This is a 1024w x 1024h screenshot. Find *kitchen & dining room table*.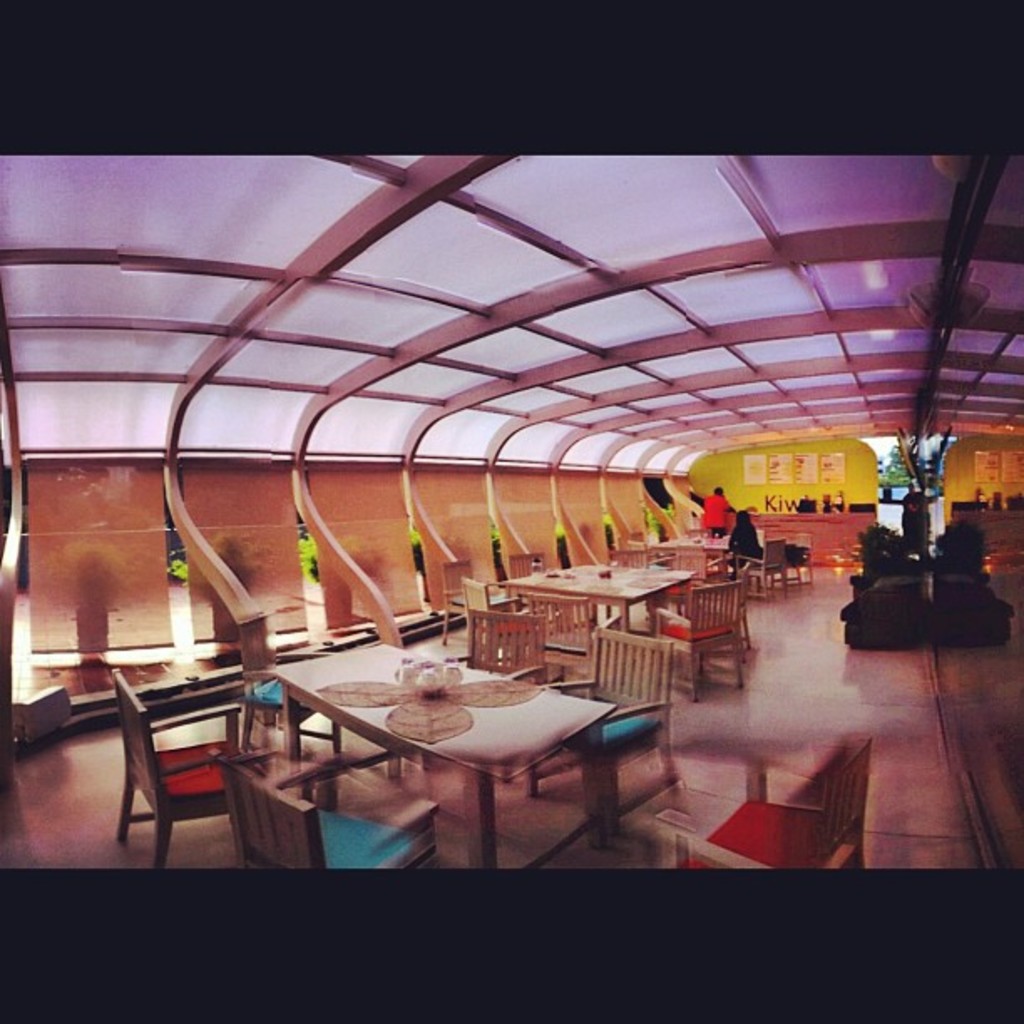
Bounding box: 105:552:842:848.
